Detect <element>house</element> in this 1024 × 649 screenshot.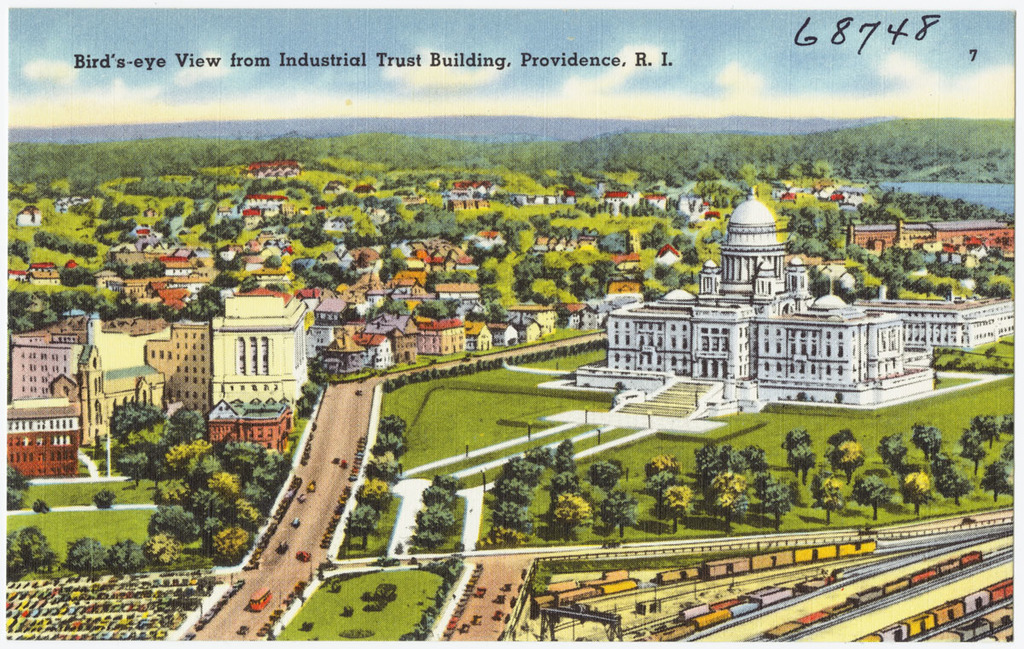
Detection: Rect(175, 279, 315, 442).
